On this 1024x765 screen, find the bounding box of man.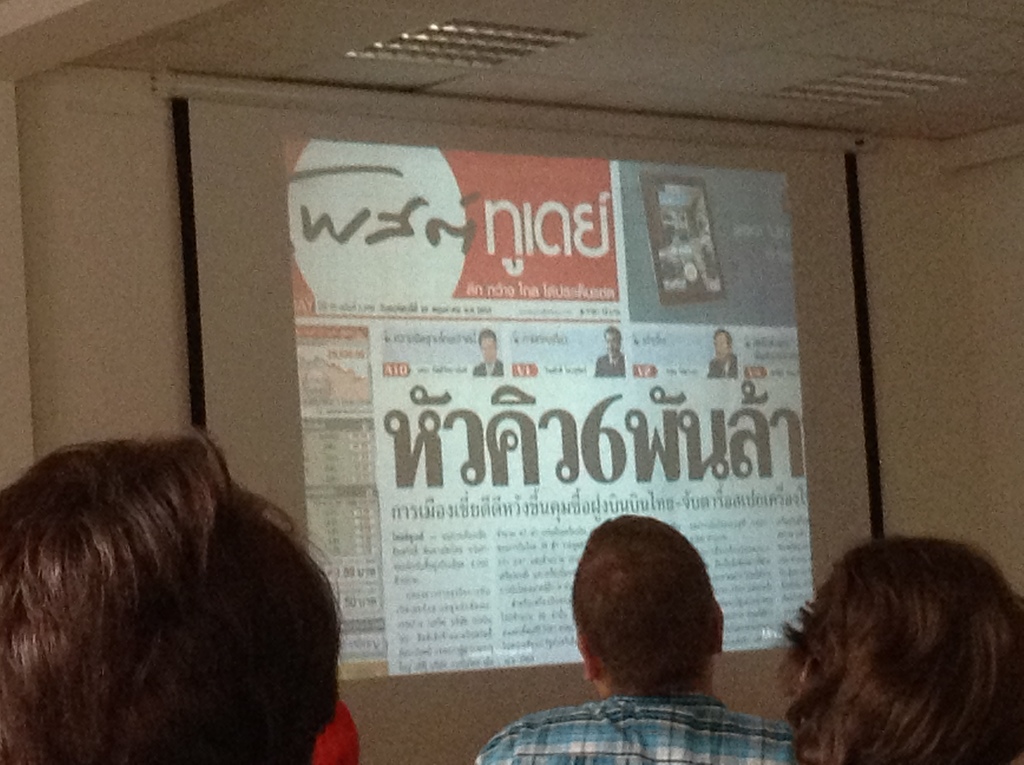
Bounding box: BBox(472, 325, 504, 380).
